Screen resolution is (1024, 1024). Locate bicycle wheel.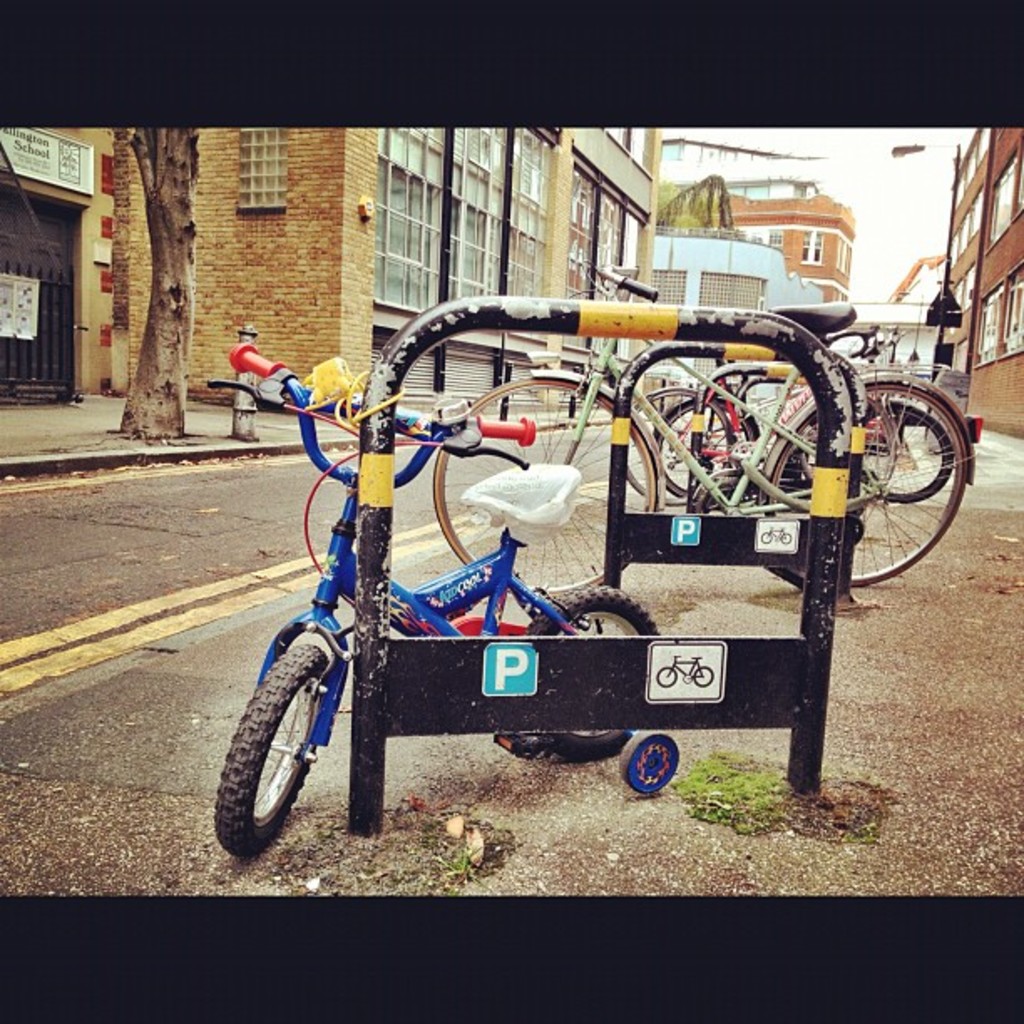
bbox(653, 392, 765, 497).
